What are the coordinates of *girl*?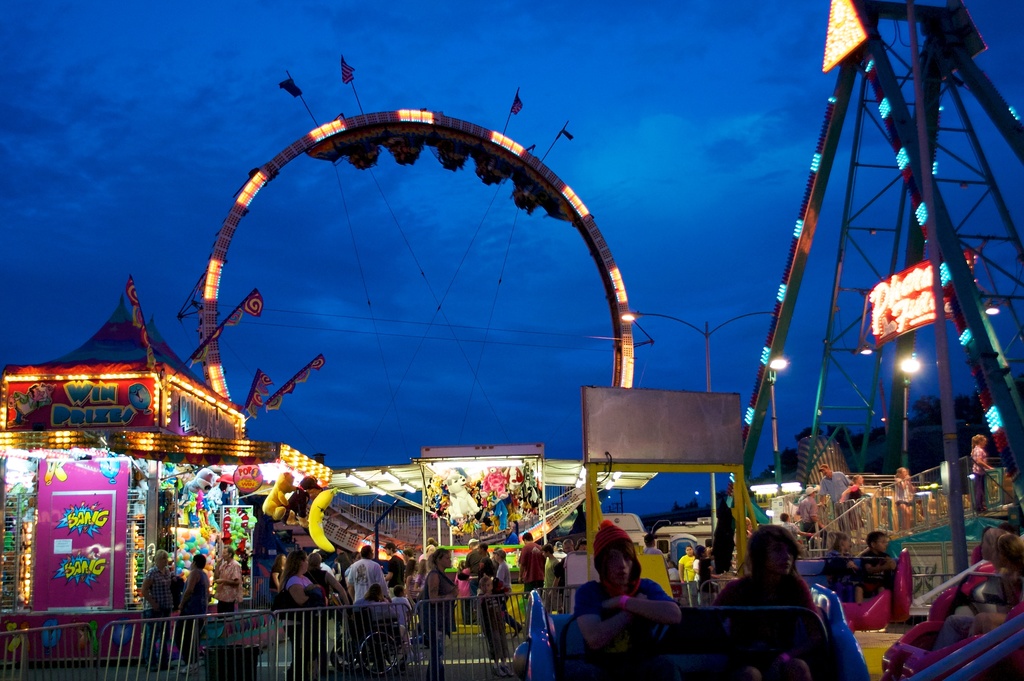
bbox=(931, 528, 1009, 650).
